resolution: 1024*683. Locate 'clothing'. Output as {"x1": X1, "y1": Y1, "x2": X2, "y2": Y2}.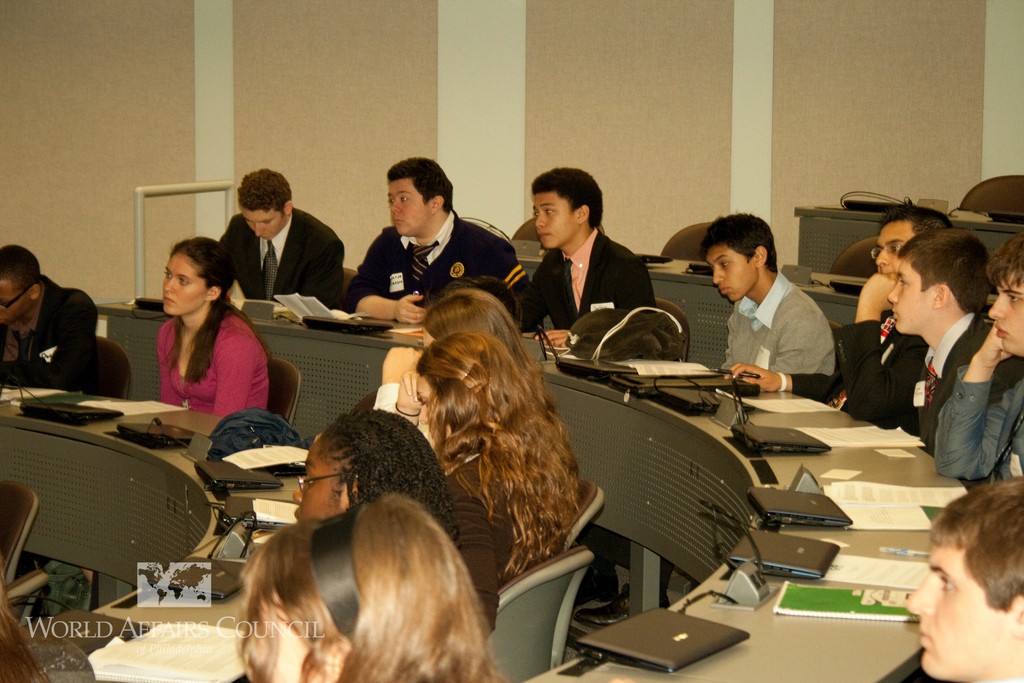
{"x1": 216, "y1": 213, "x2": 348, "y2": 310}.
